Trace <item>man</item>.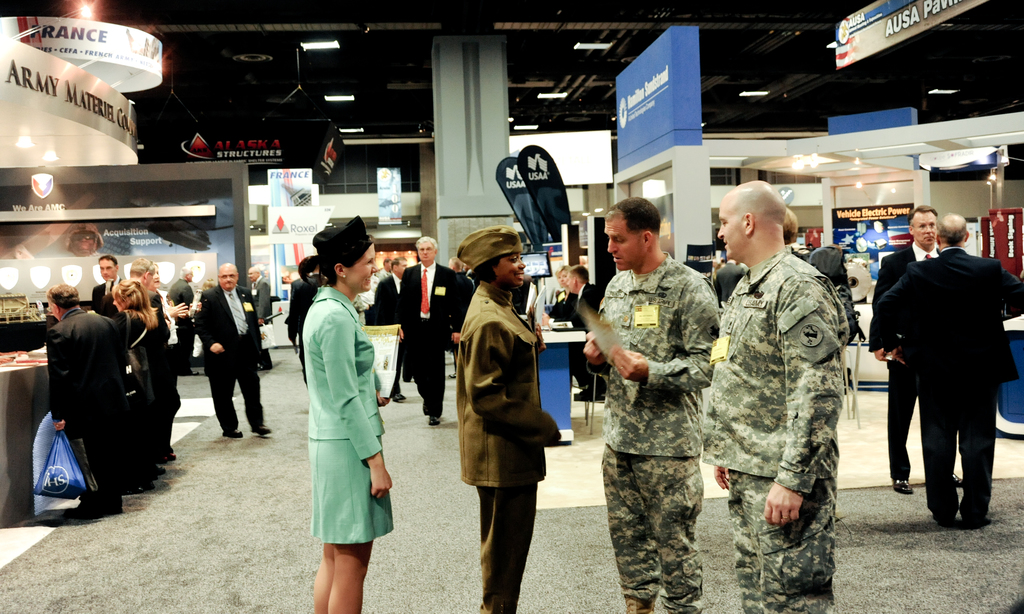
Traced to <bbox>241, 266, 275, 369</bbox>.
